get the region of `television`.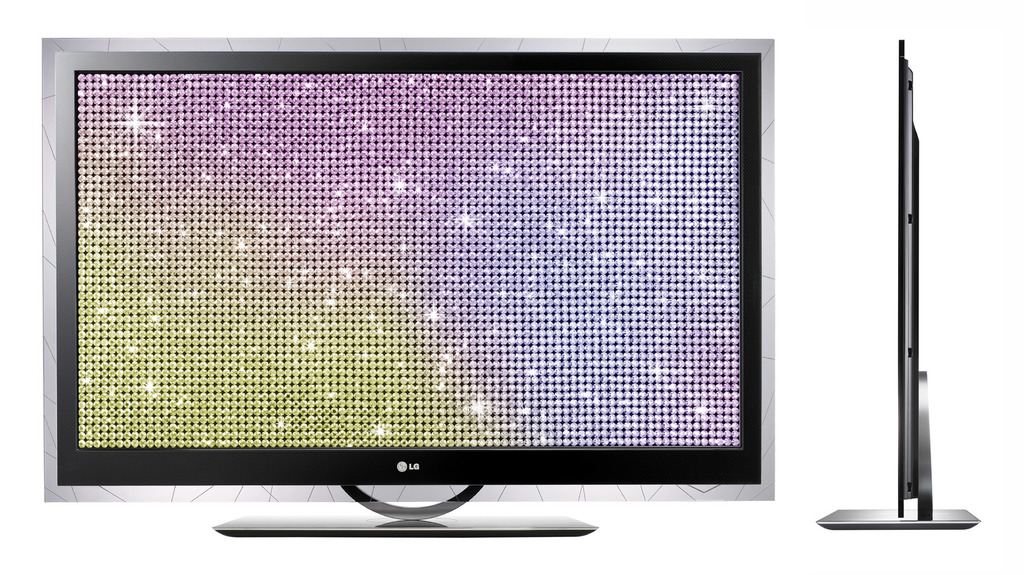
detection(820, 35, 981, 534).
